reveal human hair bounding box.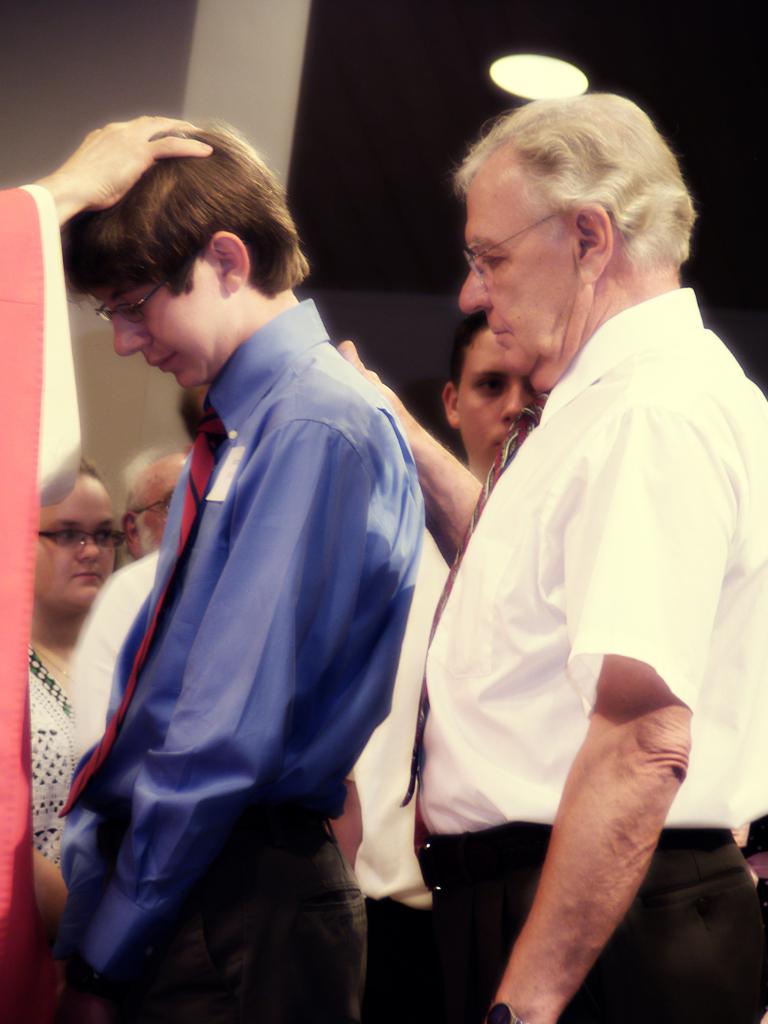
Revealed: <bbox>120, 441, 190, 545</bbox>.
